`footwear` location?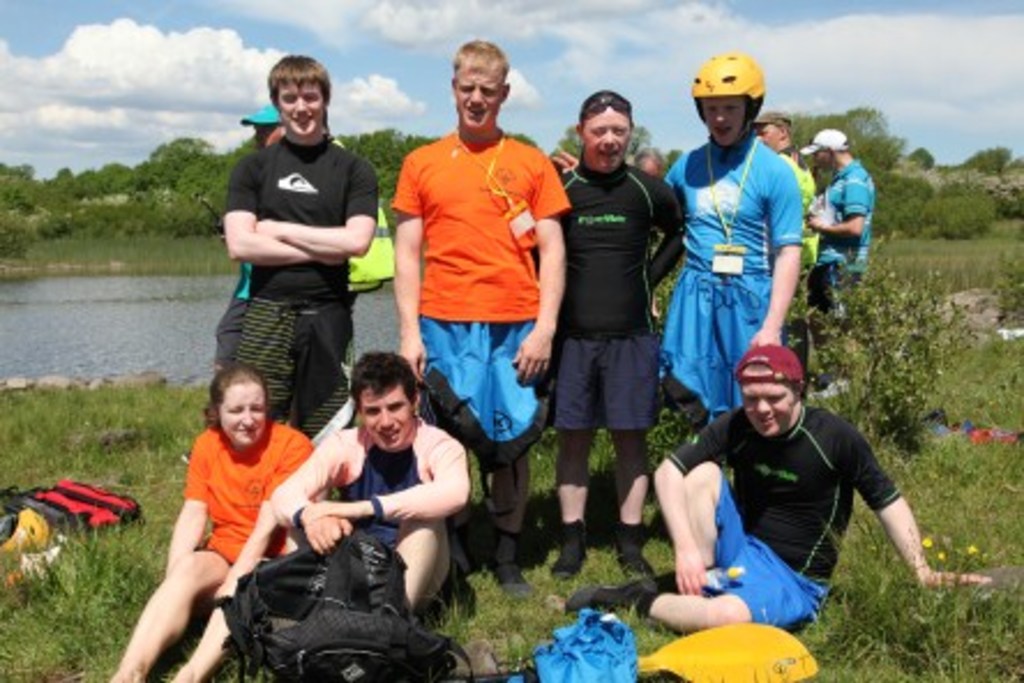
{"left": 570, "top": 581, "right": 650, "bottom": 623}
